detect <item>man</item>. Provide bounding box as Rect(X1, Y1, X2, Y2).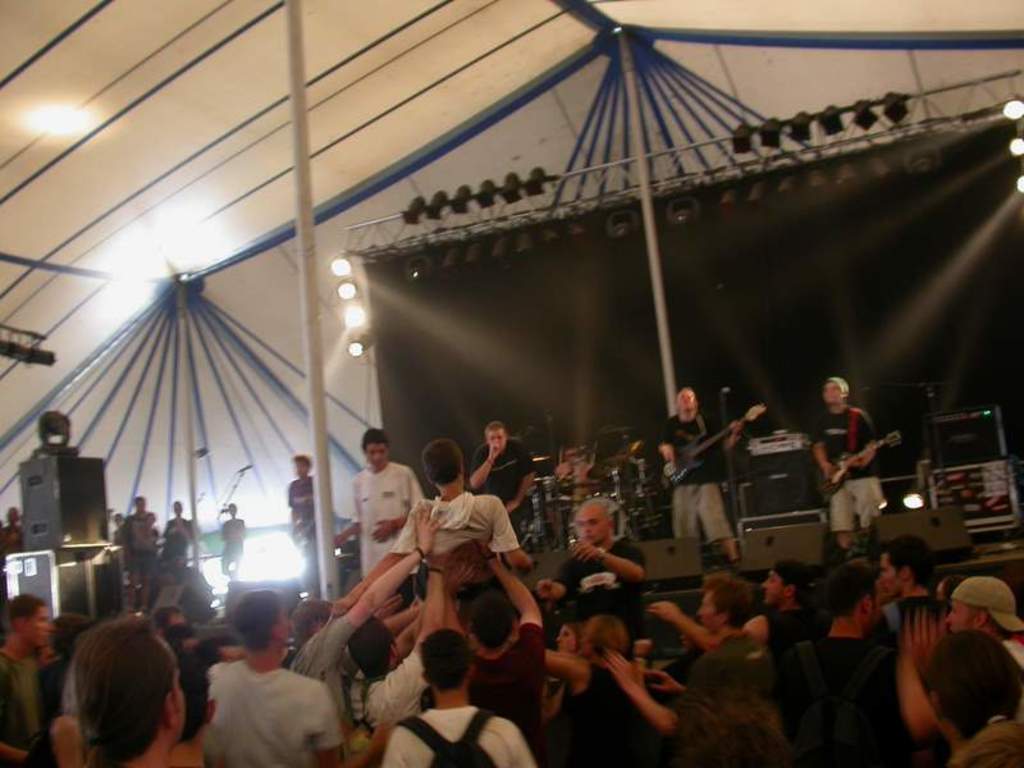
Rect(329, 436, 550, 605).
